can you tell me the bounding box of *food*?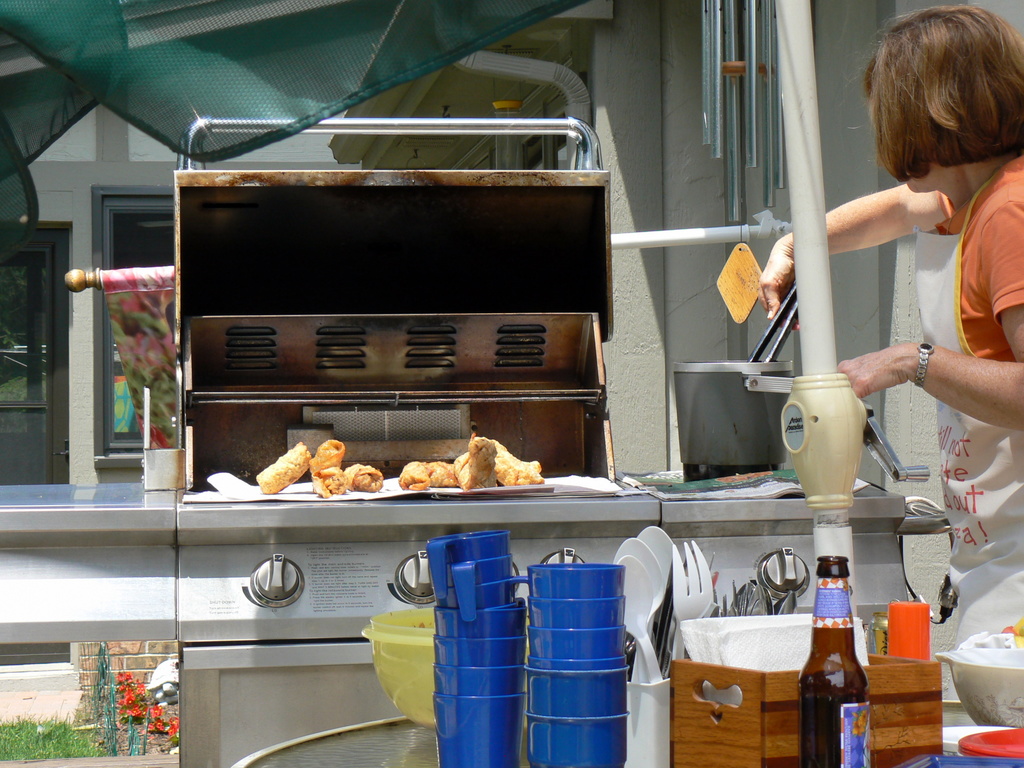
left=493, top=437, right=546, bottom=487.
